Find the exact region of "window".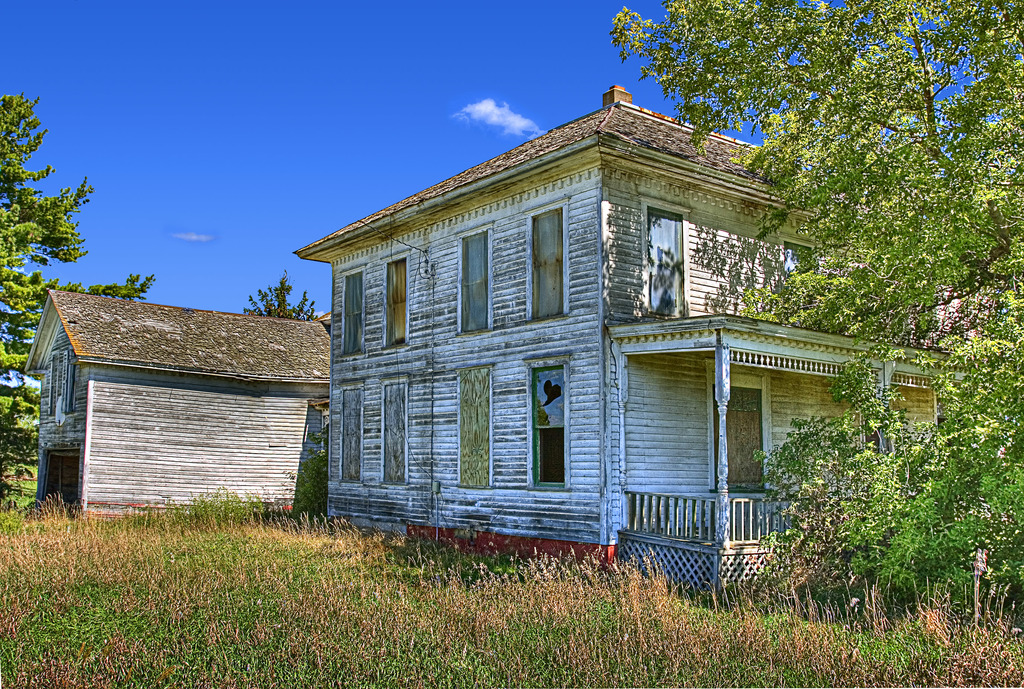
Exact region: BBox(387, 250, 407, 348).
